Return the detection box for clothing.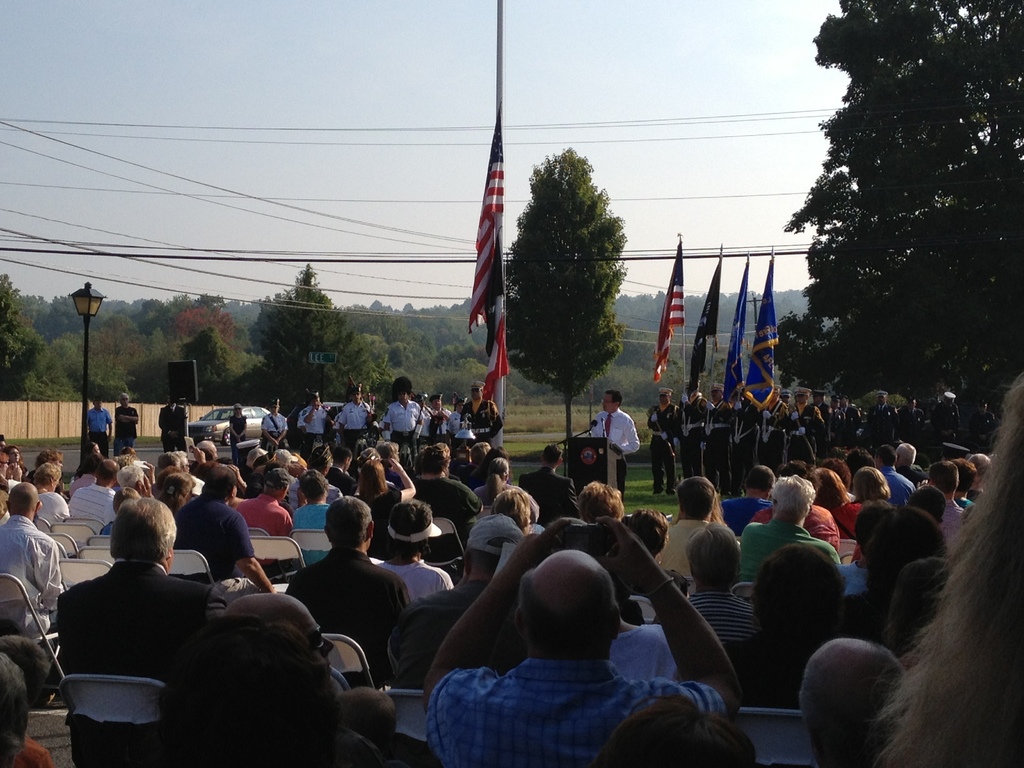
86/405/114/458.
